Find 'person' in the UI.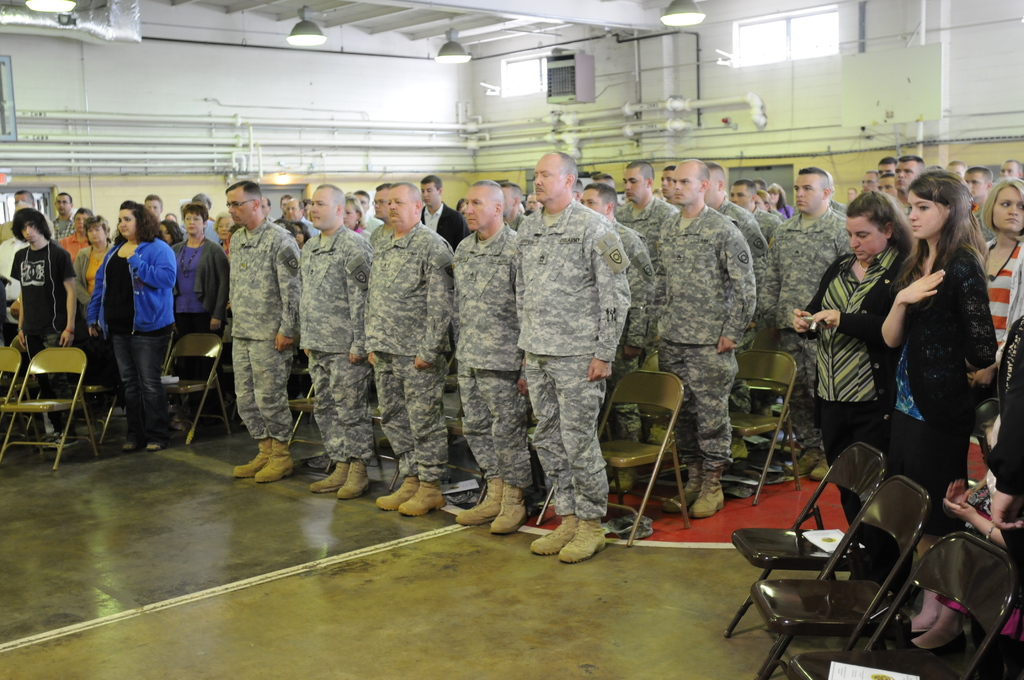
UI element at <region>964, 174, 1023, 353</region>.
